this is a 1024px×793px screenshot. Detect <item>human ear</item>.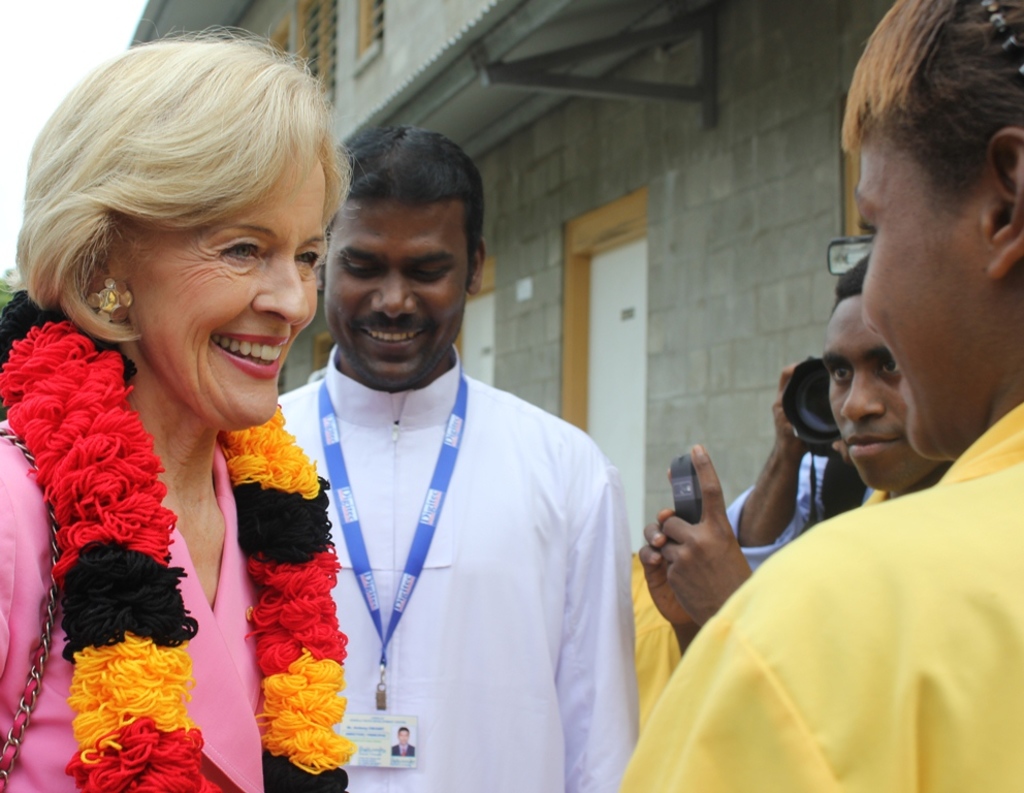
box(979, 126, 1023, 279).
